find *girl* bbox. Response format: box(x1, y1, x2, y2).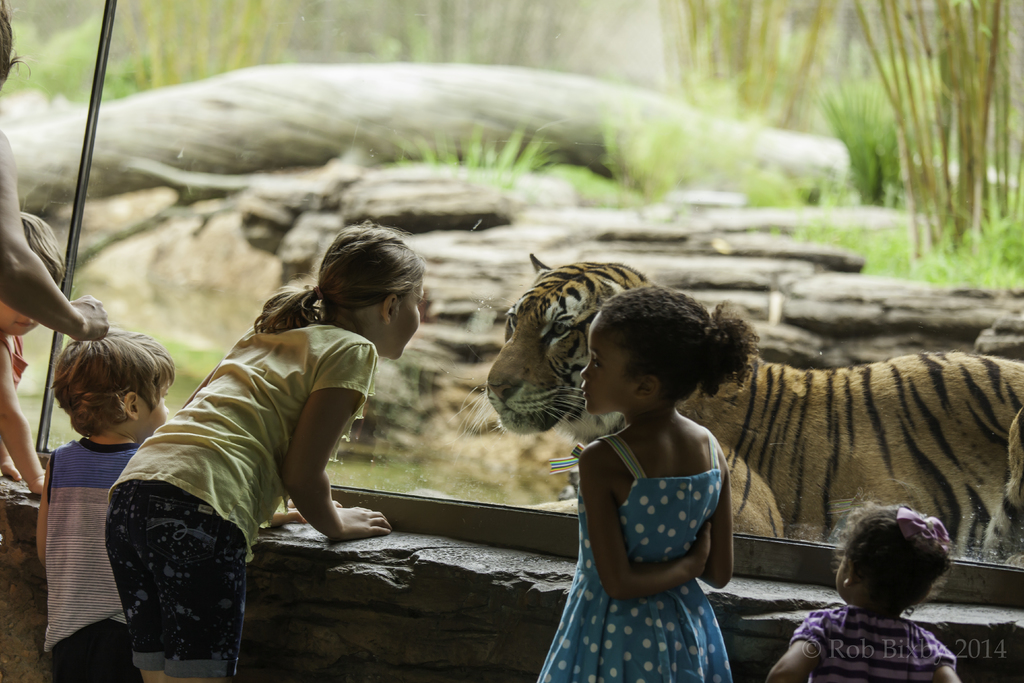
box(536, 282, 758, 682).
